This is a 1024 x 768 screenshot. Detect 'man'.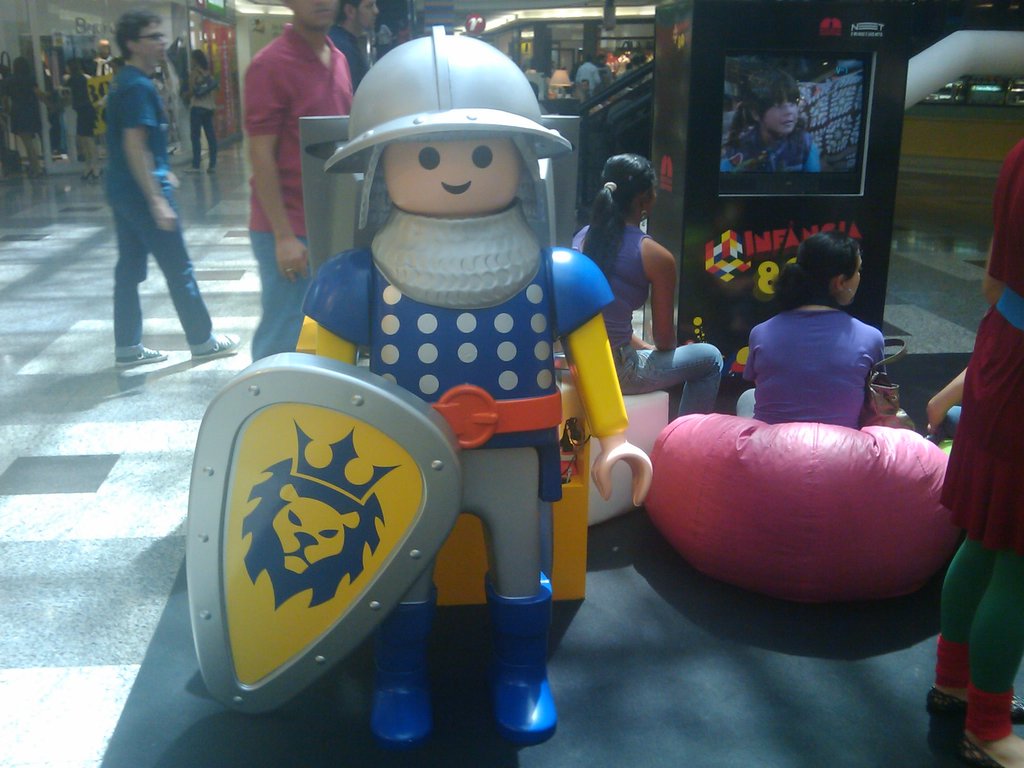
l=326, t=0, r=382, b=92.
